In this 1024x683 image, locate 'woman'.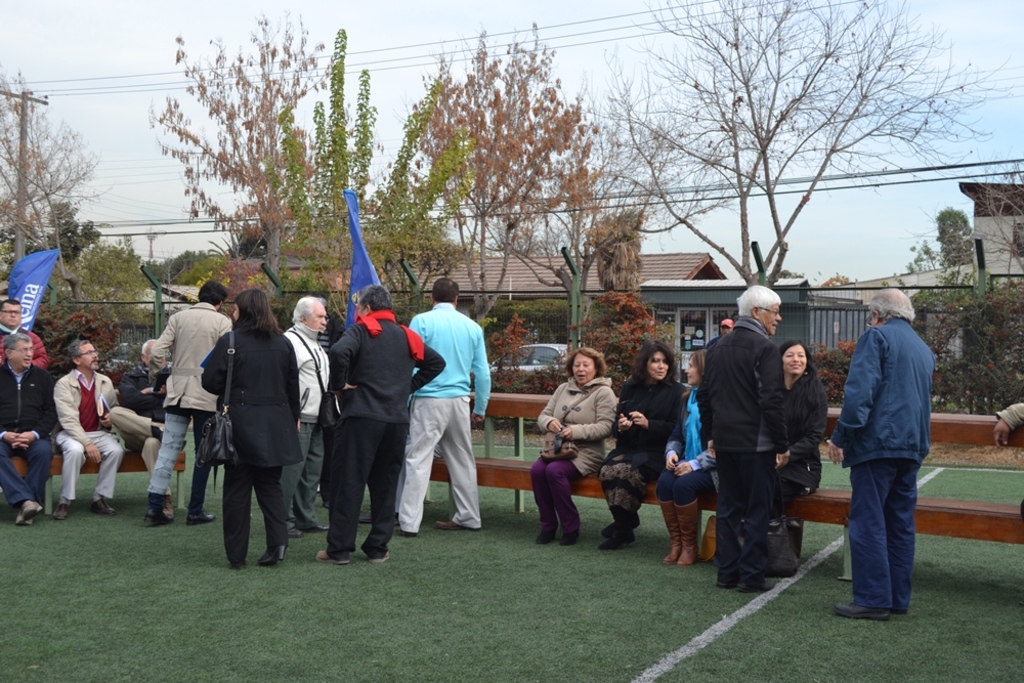
Bounding box: 781/340/829/503.
